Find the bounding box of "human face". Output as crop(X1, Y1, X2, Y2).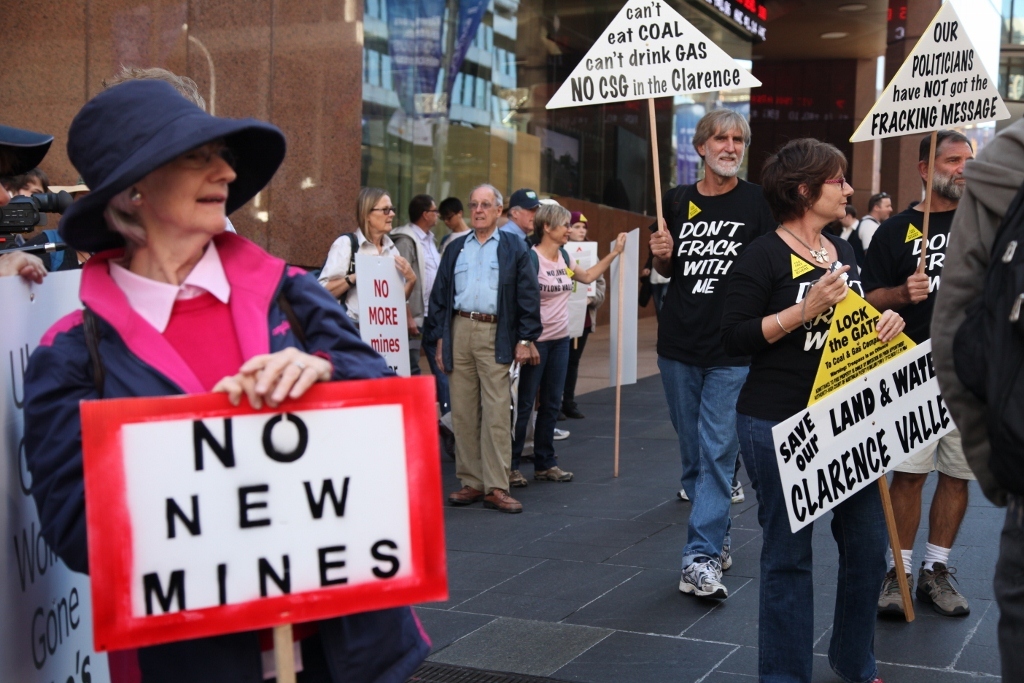
crop(791, 145, 860, 216).
